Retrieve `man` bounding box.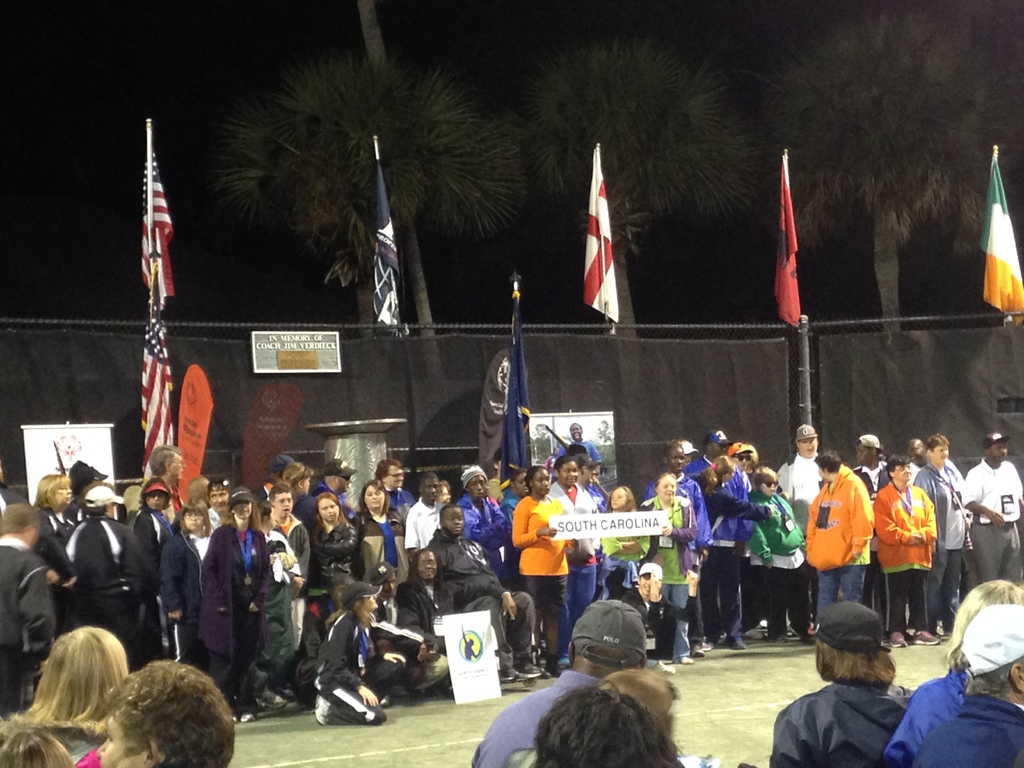
Bounding box: <bbox>796, 600, 928, 767</bbox>.
